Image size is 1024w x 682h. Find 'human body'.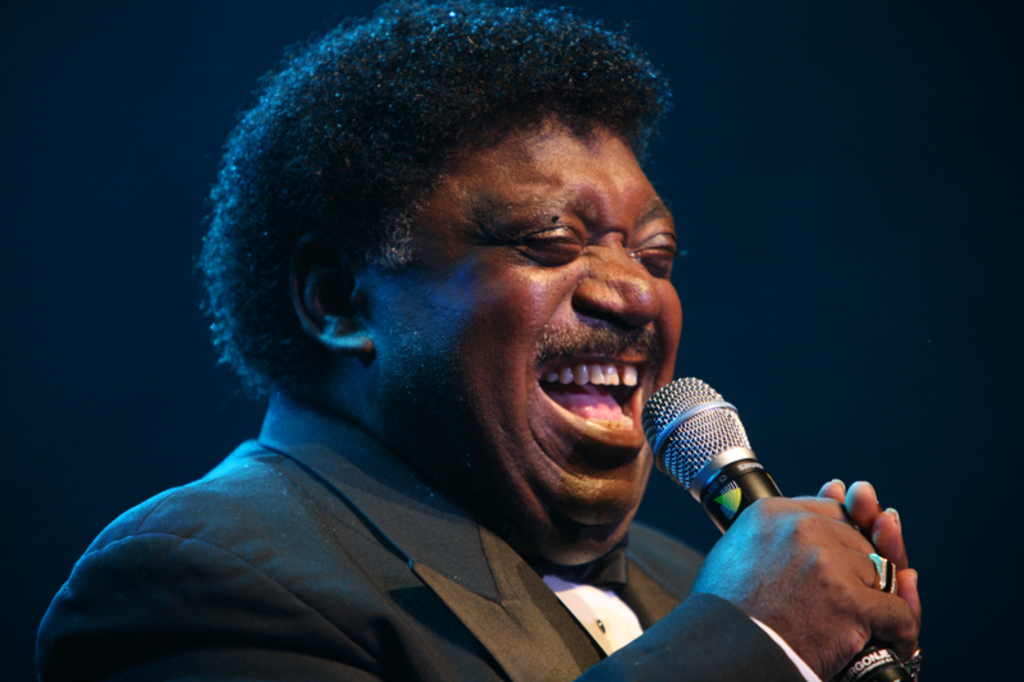
(31, 83, 823, 681).
